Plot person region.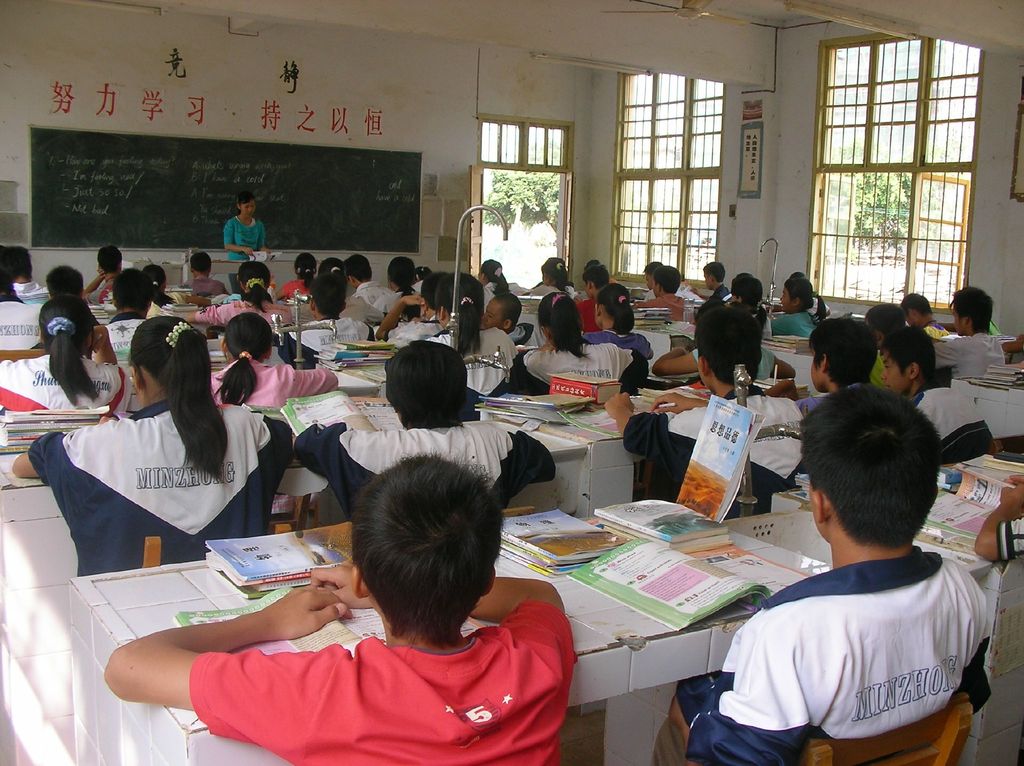
Plotted at 92 268 151 361.
